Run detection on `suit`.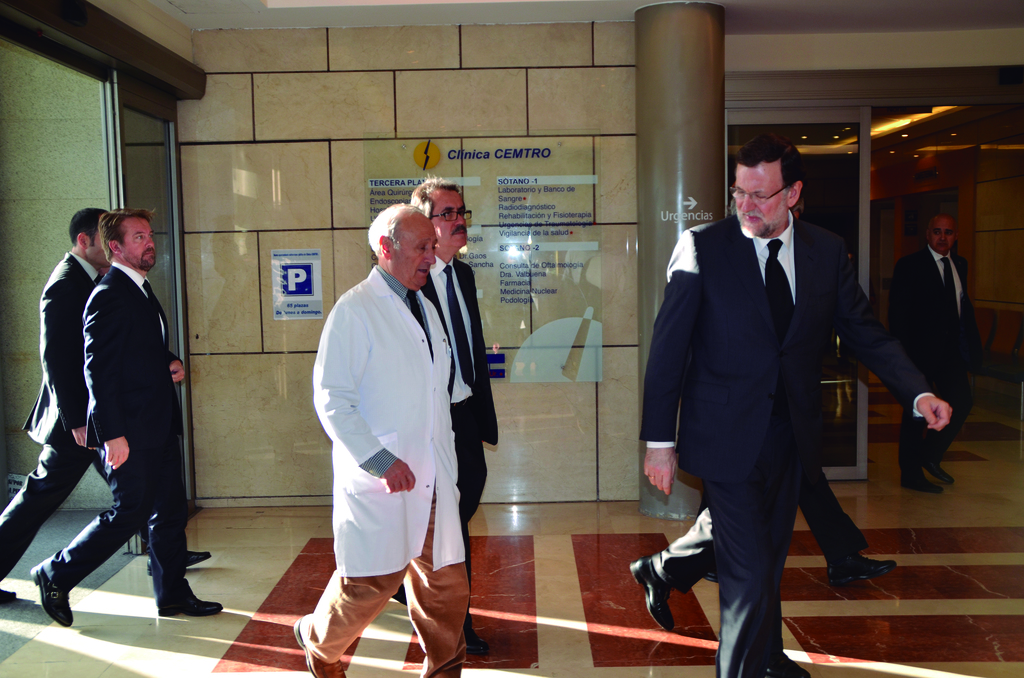
Result: bbox(47, 266, 195, 607).
